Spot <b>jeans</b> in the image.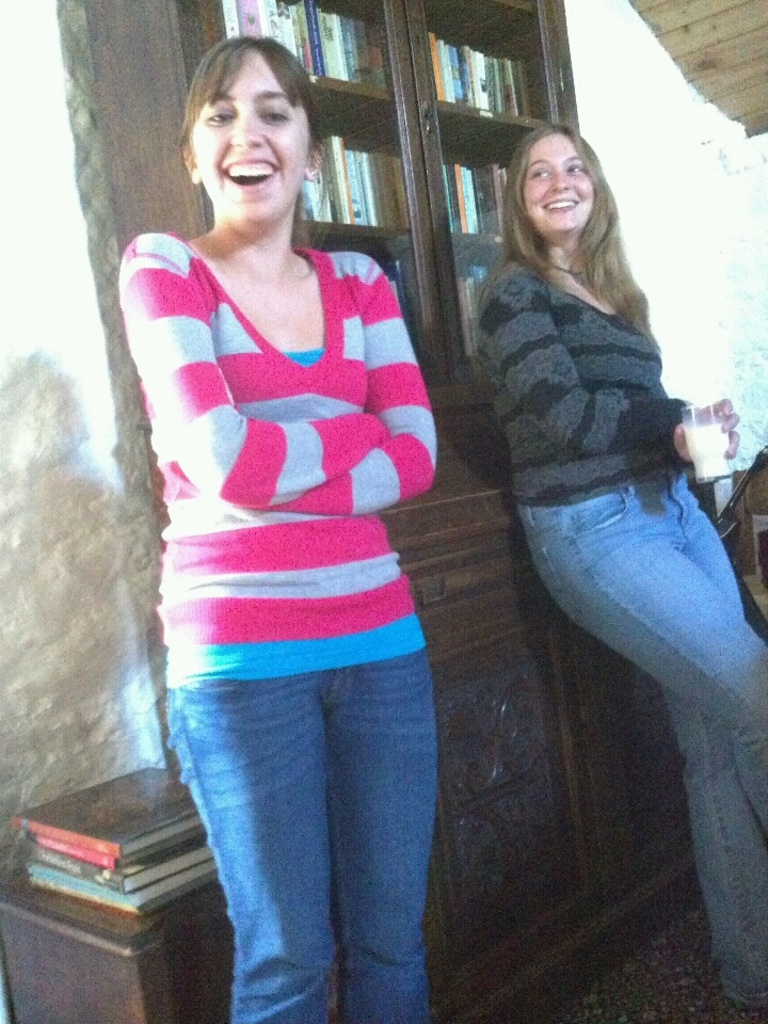
<b>jeans</b> found at [x1=513, y1=465, x2=767, y2=1012].
